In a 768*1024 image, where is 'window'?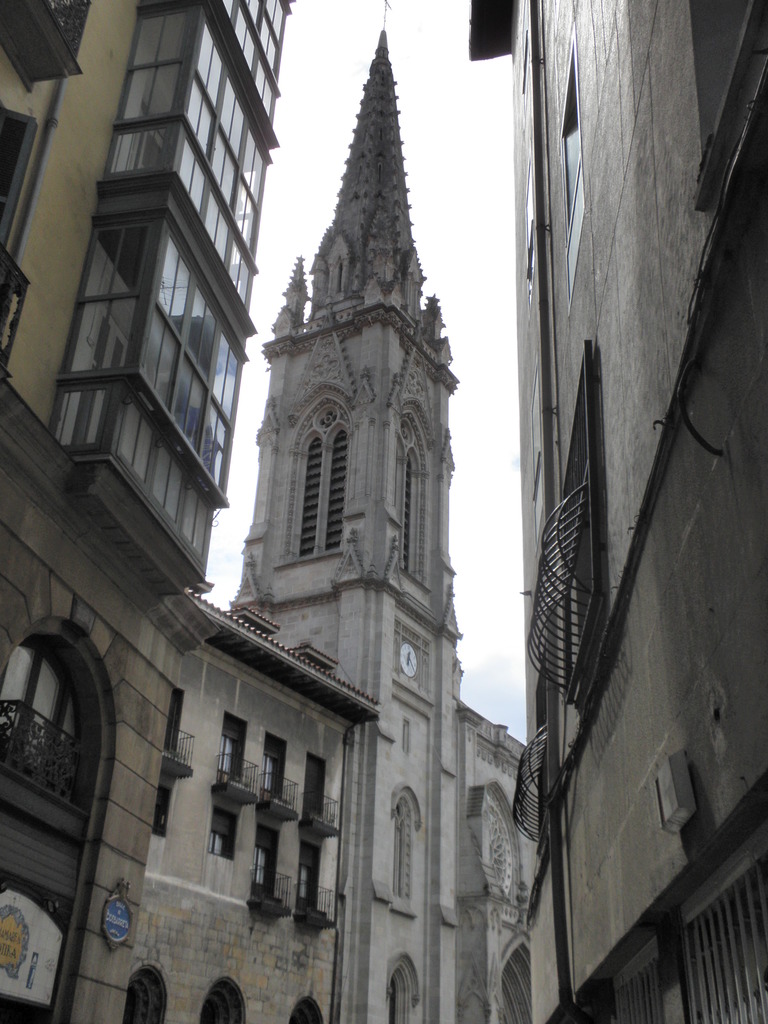
[x1=306, y1=746, x2=327, y2=904].
